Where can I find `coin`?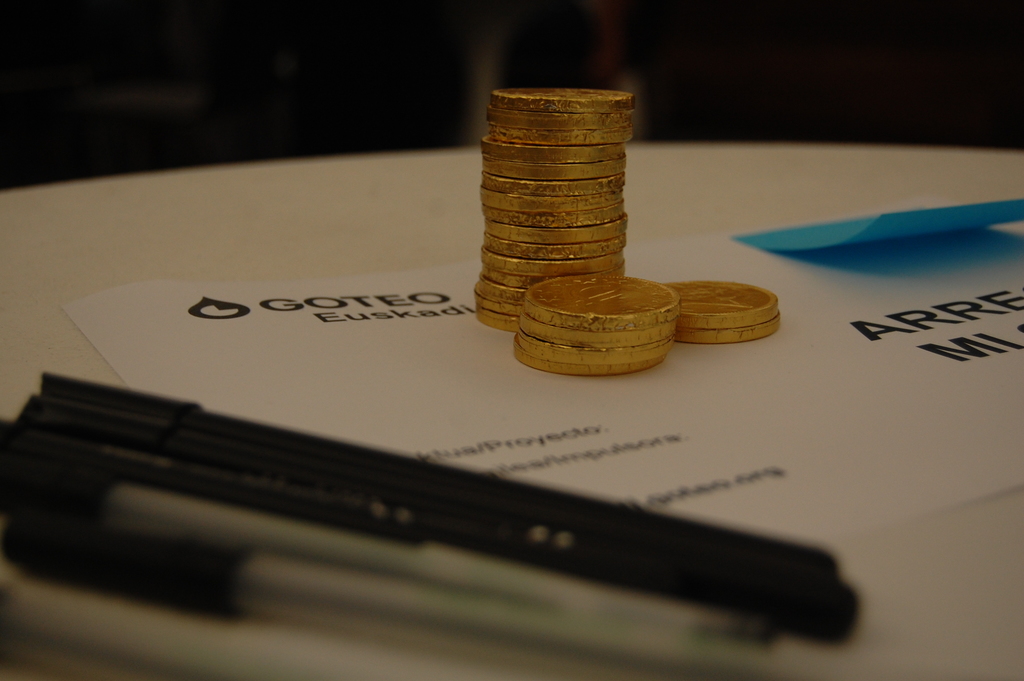
You can find it at x1=481 y1=167 x2=631 y2=194.
